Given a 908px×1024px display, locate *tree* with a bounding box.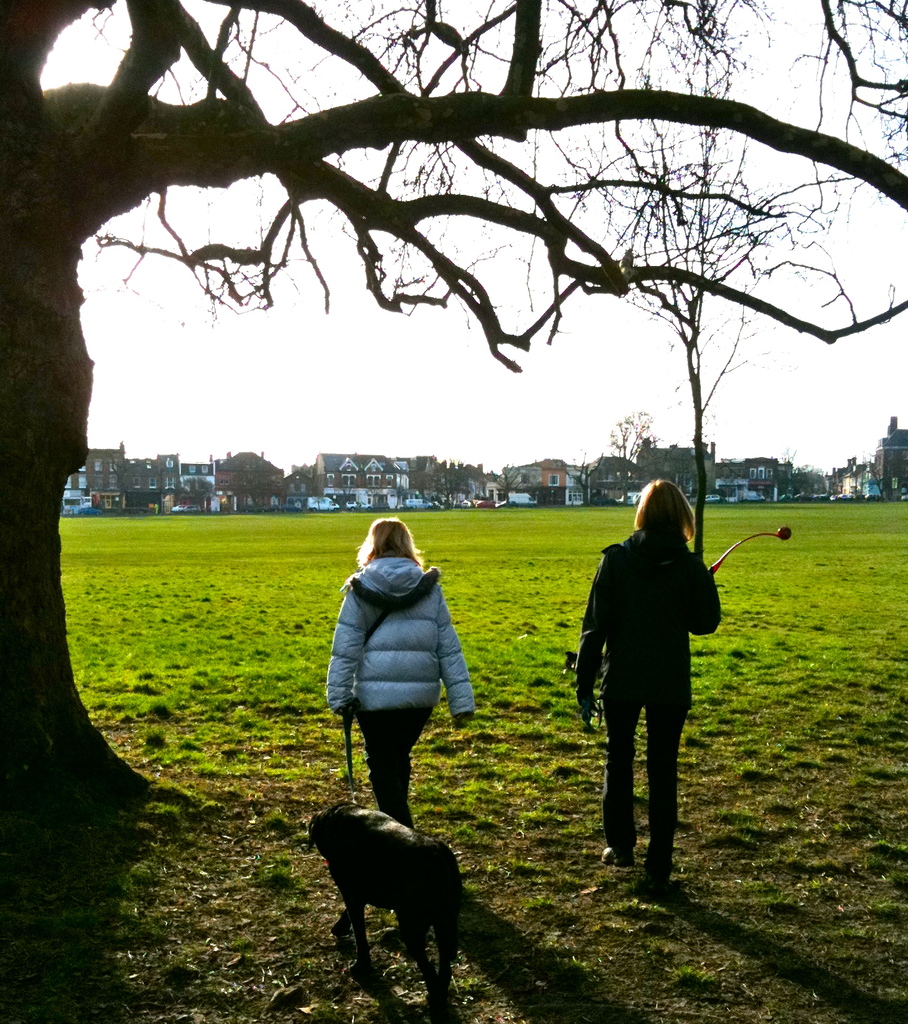
Located: 605:405:663:502.
